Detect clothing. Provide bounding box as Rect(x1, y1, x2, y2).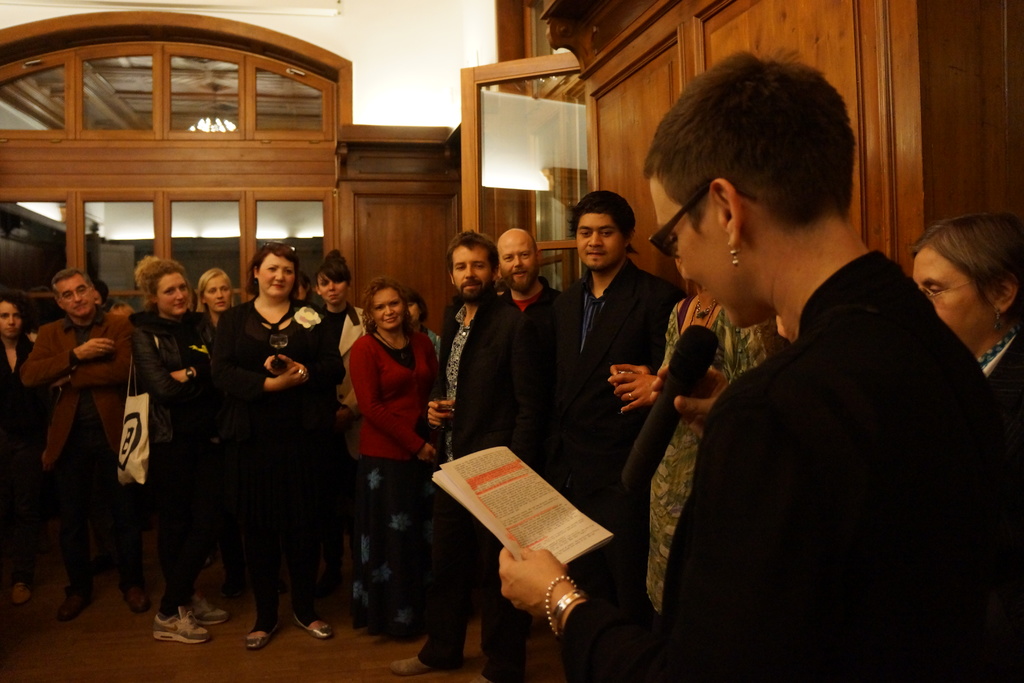
Rect(351, 331, 438, 634).
